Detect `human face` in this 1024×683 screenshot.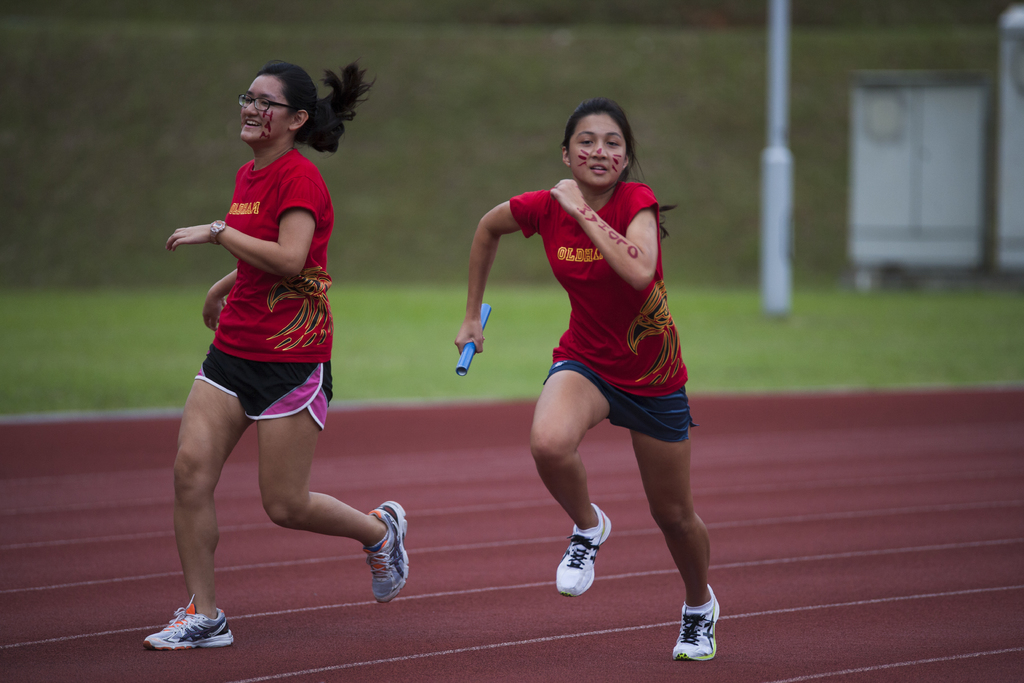
Detection: select_region(572, 108, 627, 181).
